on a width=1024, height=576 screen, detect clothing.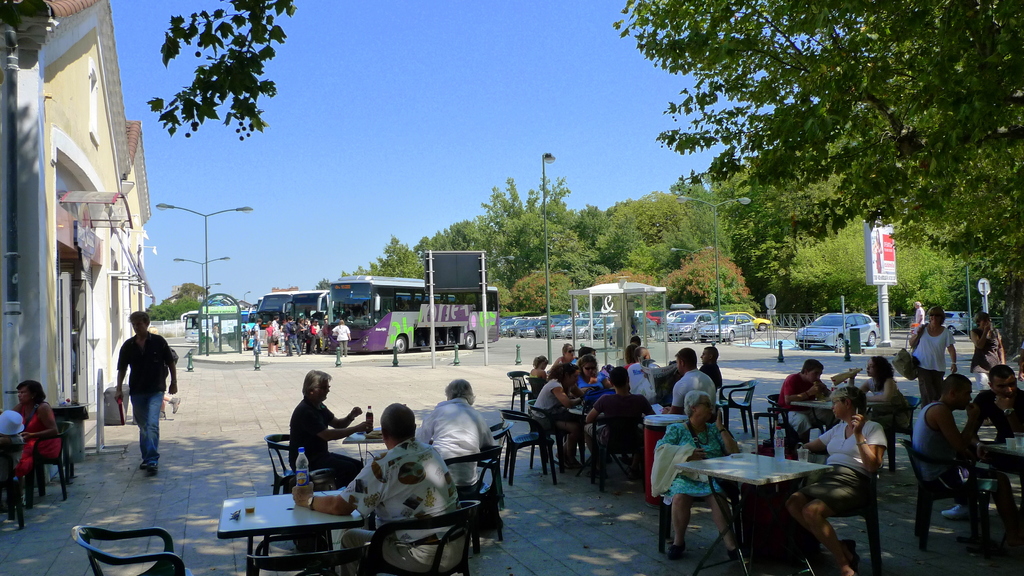
905 324 948 392.
